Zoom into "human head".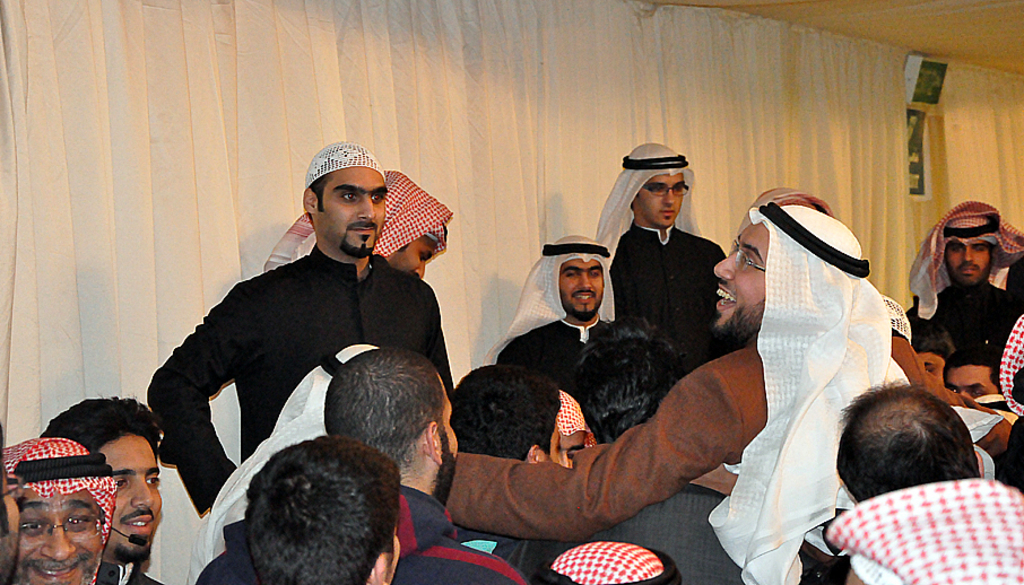
Zoom target: pyautogui.locateOnScreen(322, 349, 463, 490).
